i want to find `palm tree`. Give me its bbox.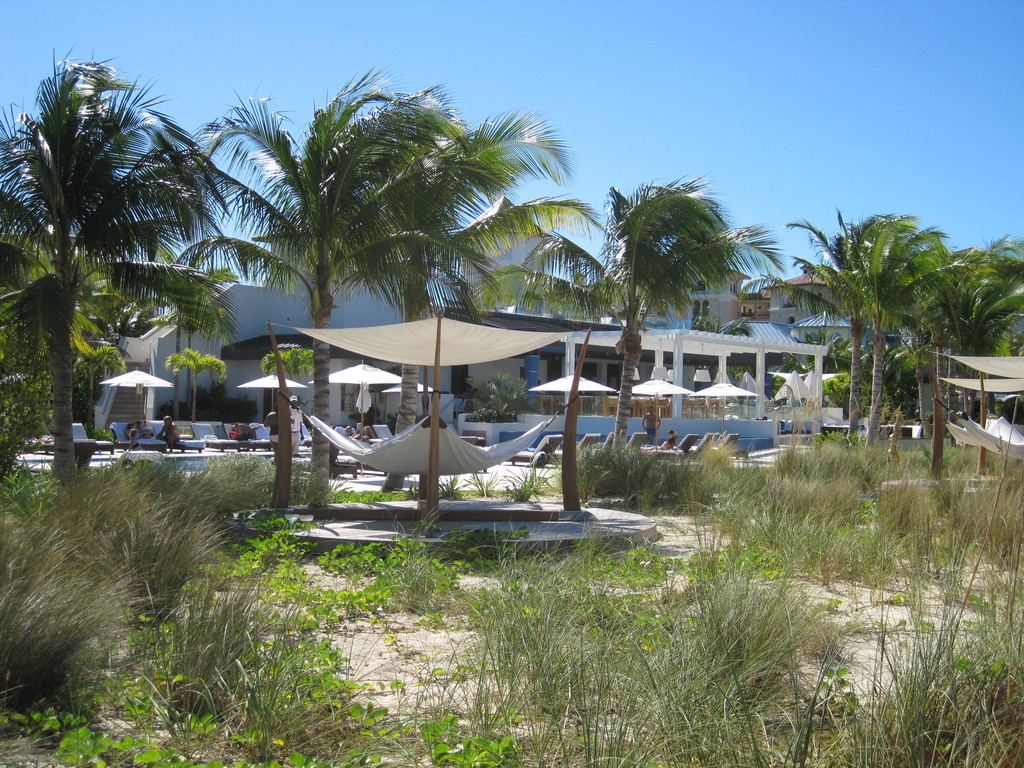
pyautogui.locateOnScreen(492, 179, 680, 509).
